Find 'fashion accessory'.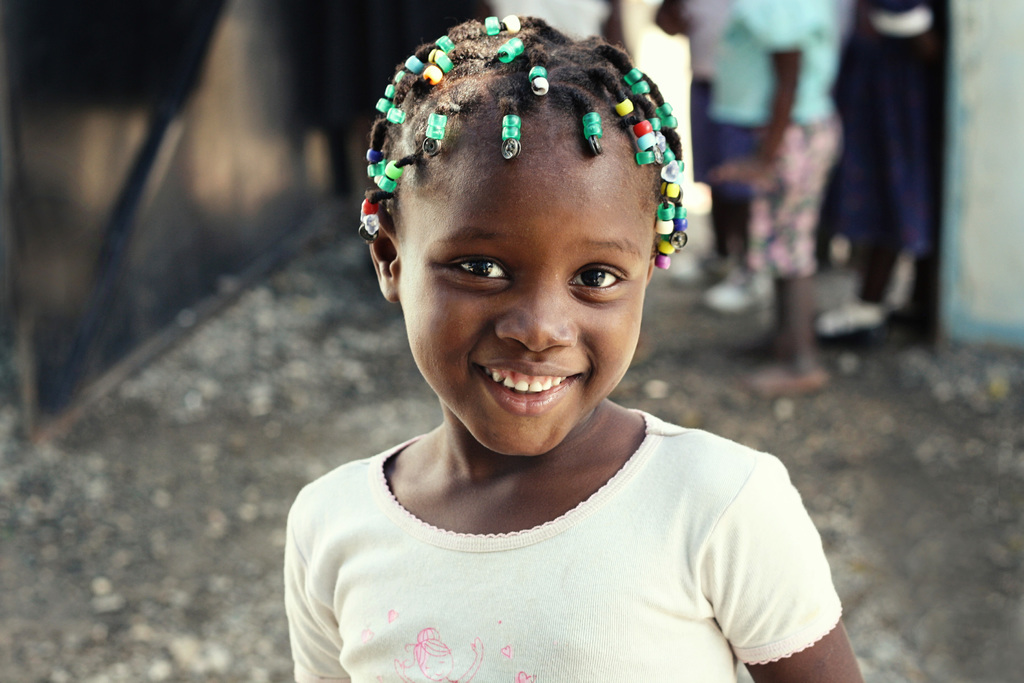
left=381, top=80, right=400, bottom=100.
